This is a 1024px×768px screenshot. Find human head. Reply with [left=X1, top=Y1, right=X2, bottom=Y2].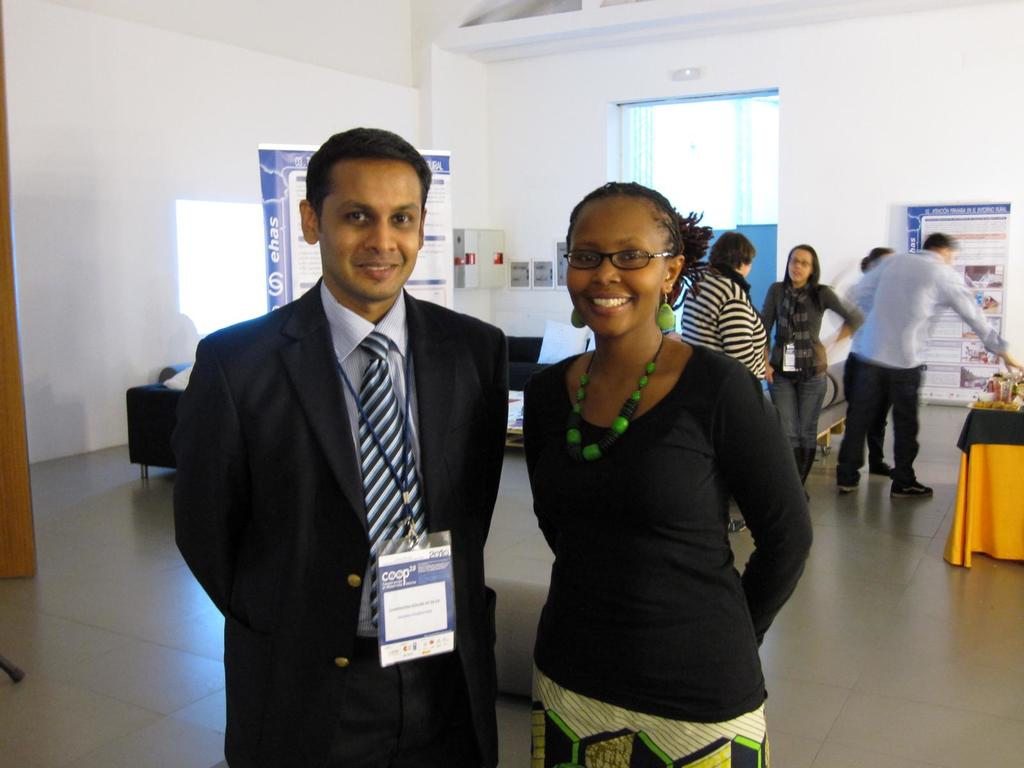
[left=300, top=121, right=435, bottom=300].
